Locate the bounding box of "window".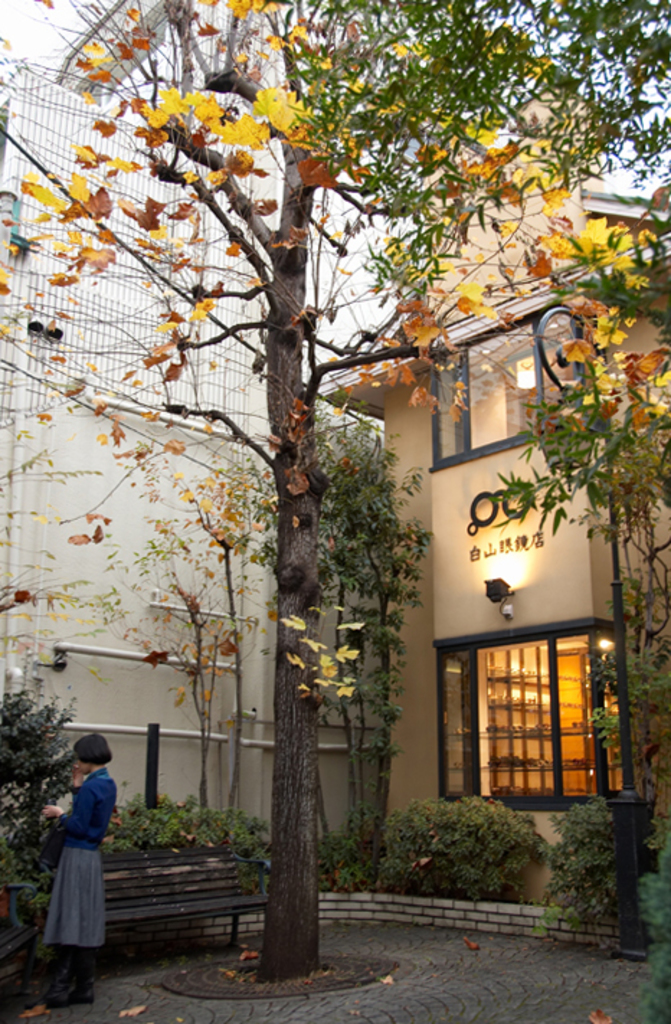
Bounding box: Rect(423, 302, 596, 472).
